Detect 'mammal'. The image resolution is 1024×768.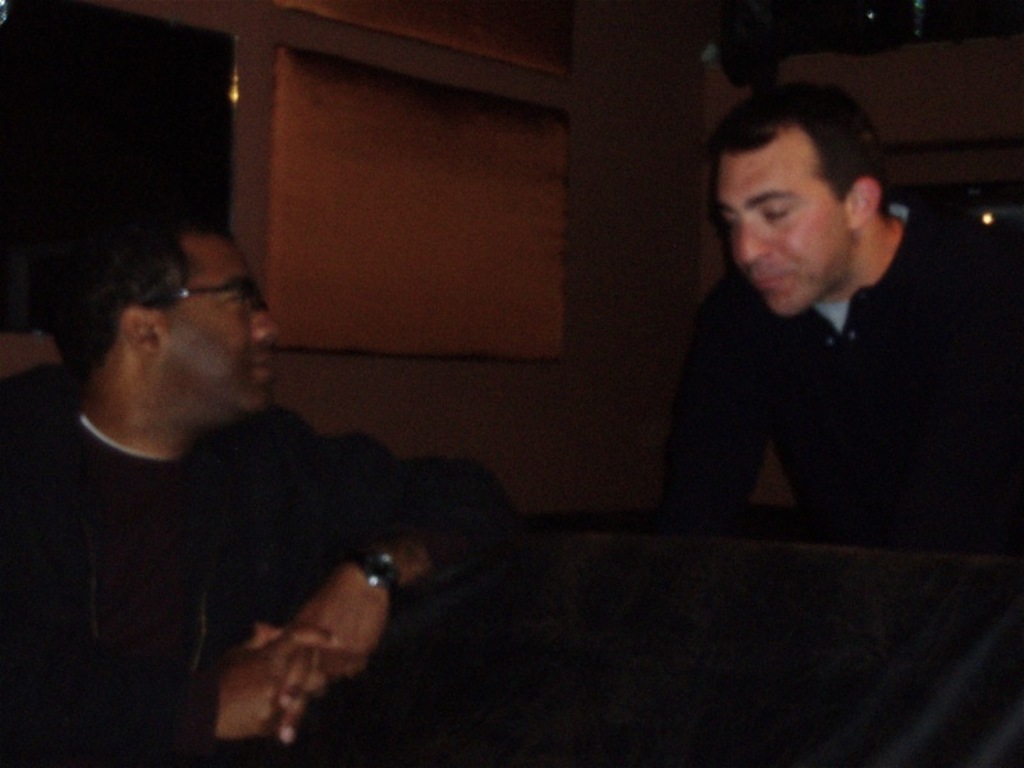
(600, 87, 1023, 767).
